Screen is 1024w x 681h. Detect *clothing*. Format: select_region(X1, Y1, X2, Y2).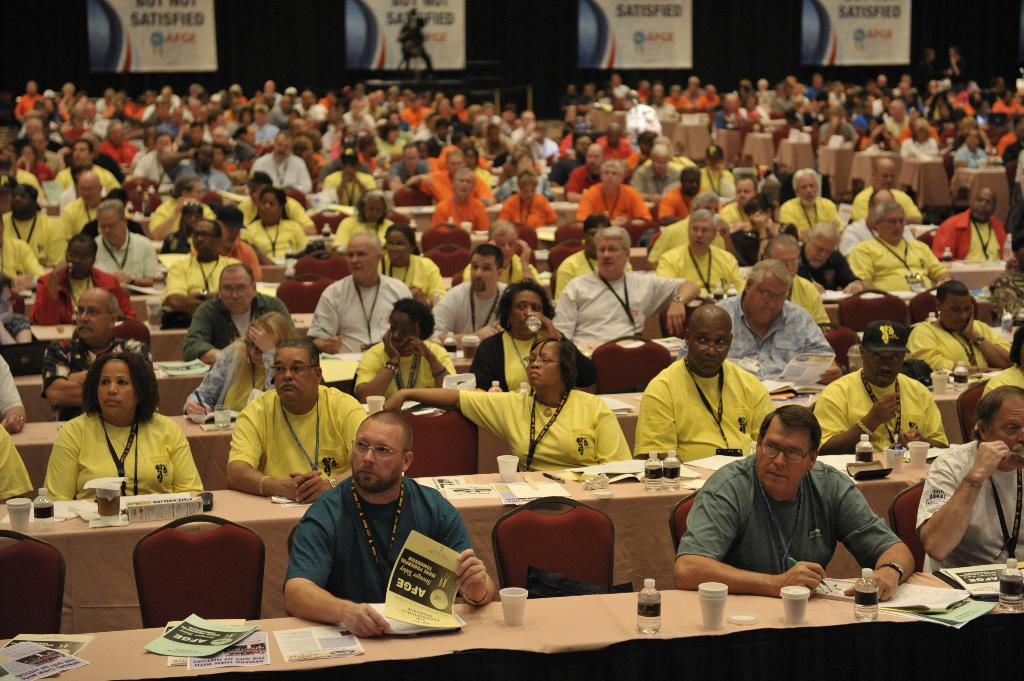
select_region(477, 112, 507, 131).
